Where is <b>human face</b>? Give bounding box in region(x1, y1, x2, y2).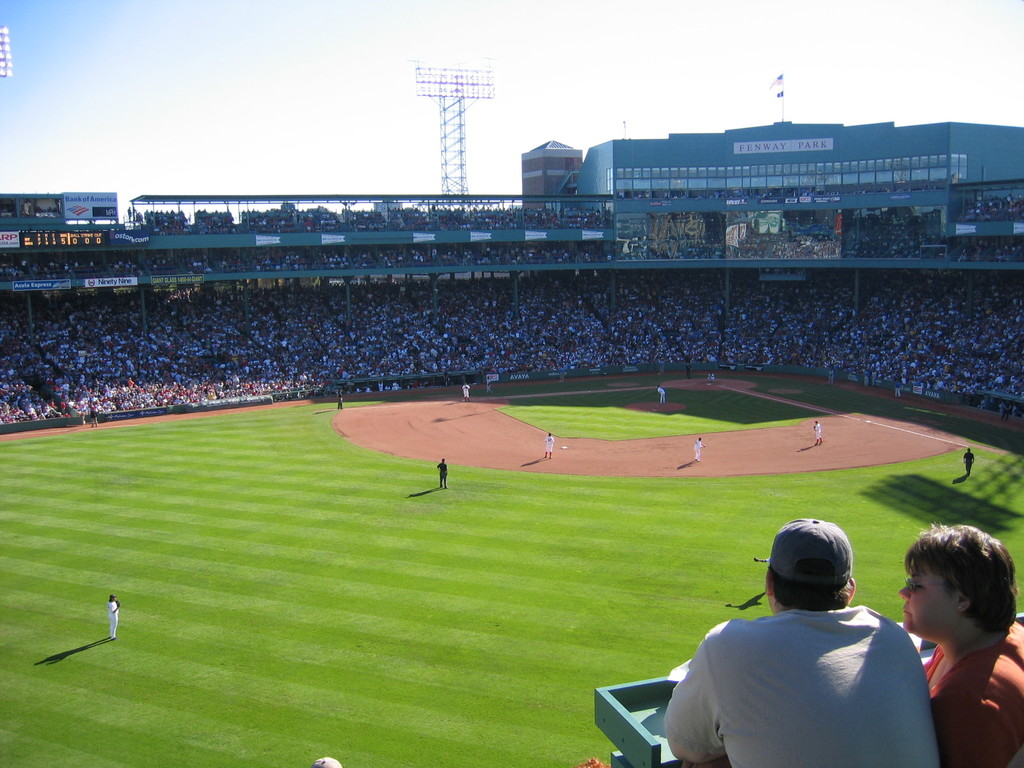
region(898, 560, 955, 638).
